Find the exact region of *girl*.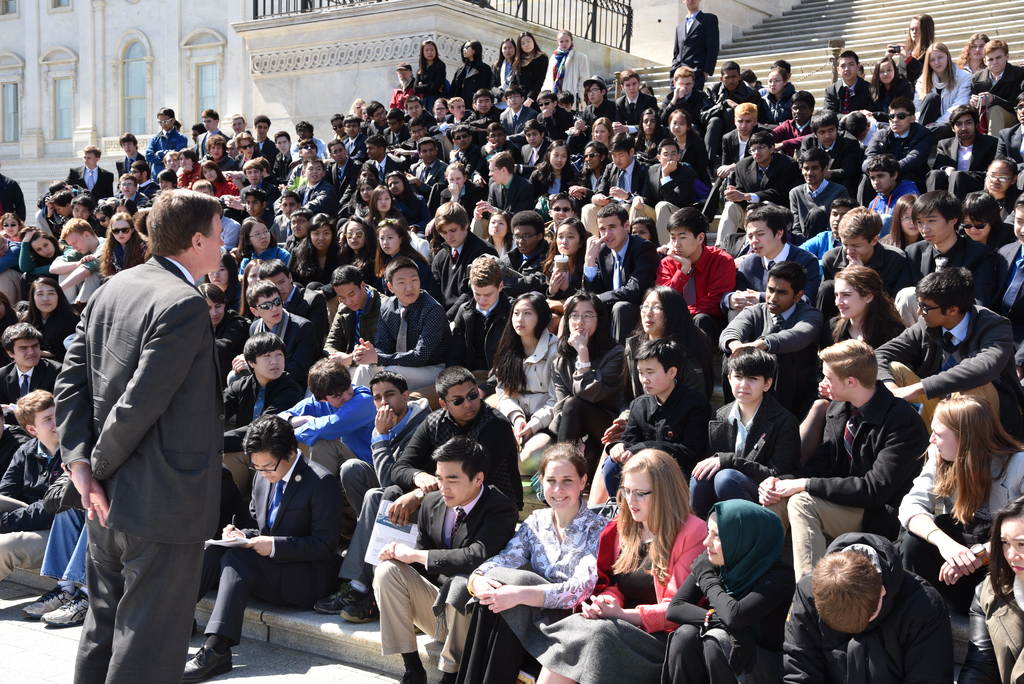
Exact region: (x1=201, y1=159, x2=237, y2=197).
